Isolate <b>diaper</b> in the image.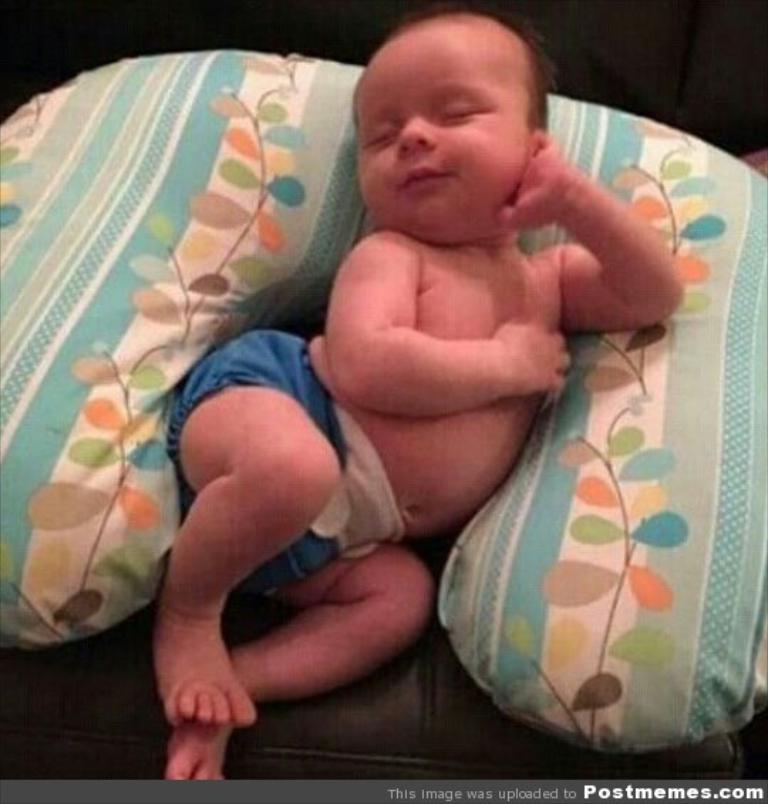
Isolated region: select_region(165, 329, 407, 608).
